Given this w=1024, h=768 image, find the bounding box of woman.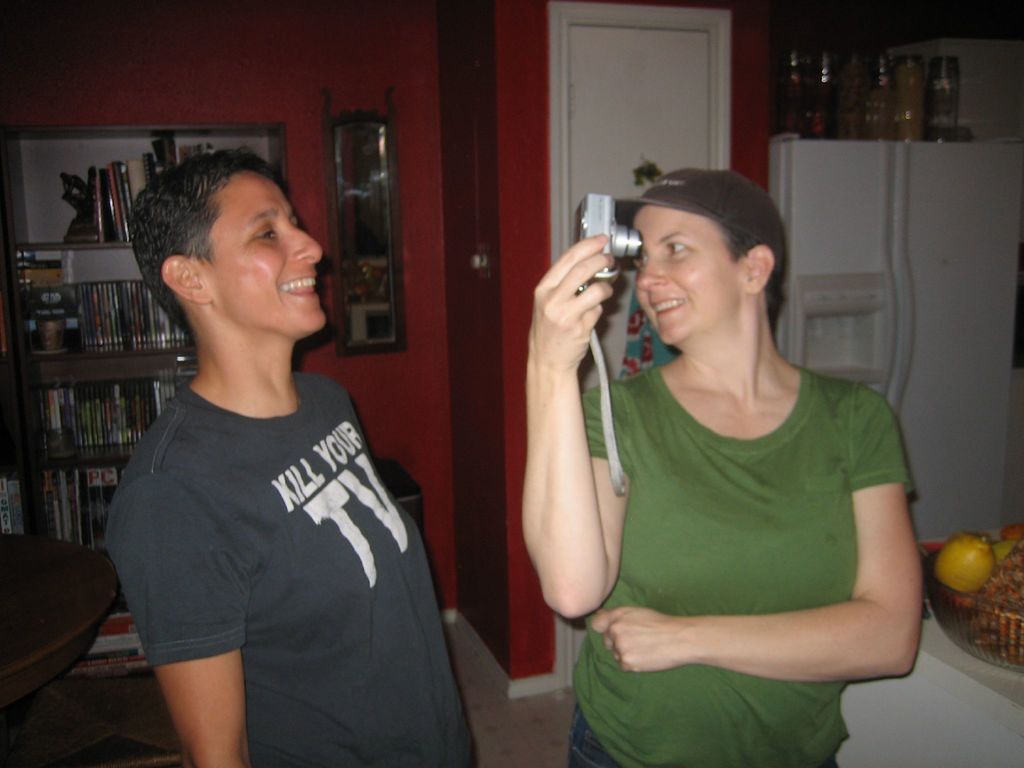
[99, 147, 477, 767].
